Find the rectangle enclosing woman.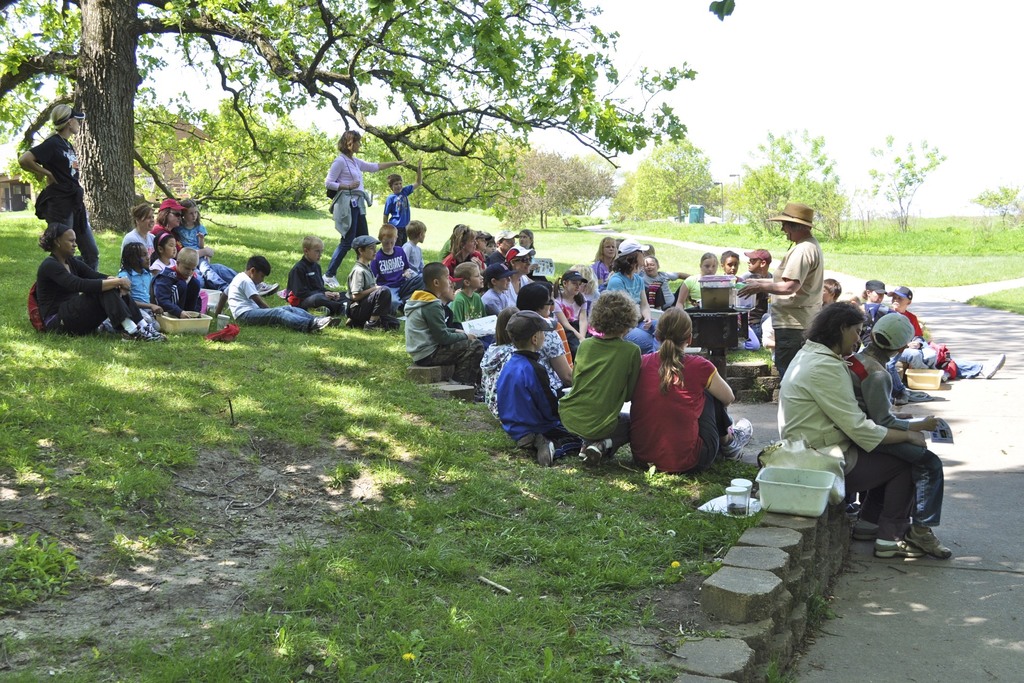
rect(317, 128, 404, 288).
